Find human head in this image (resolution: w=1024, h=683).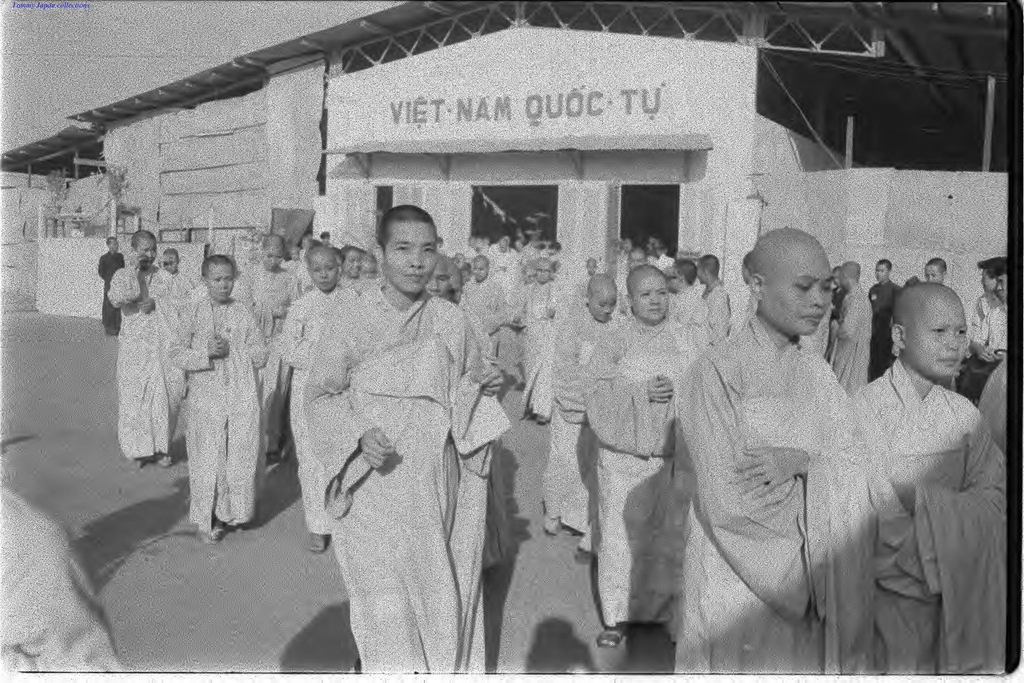
region(545, 239, 563, 252).
